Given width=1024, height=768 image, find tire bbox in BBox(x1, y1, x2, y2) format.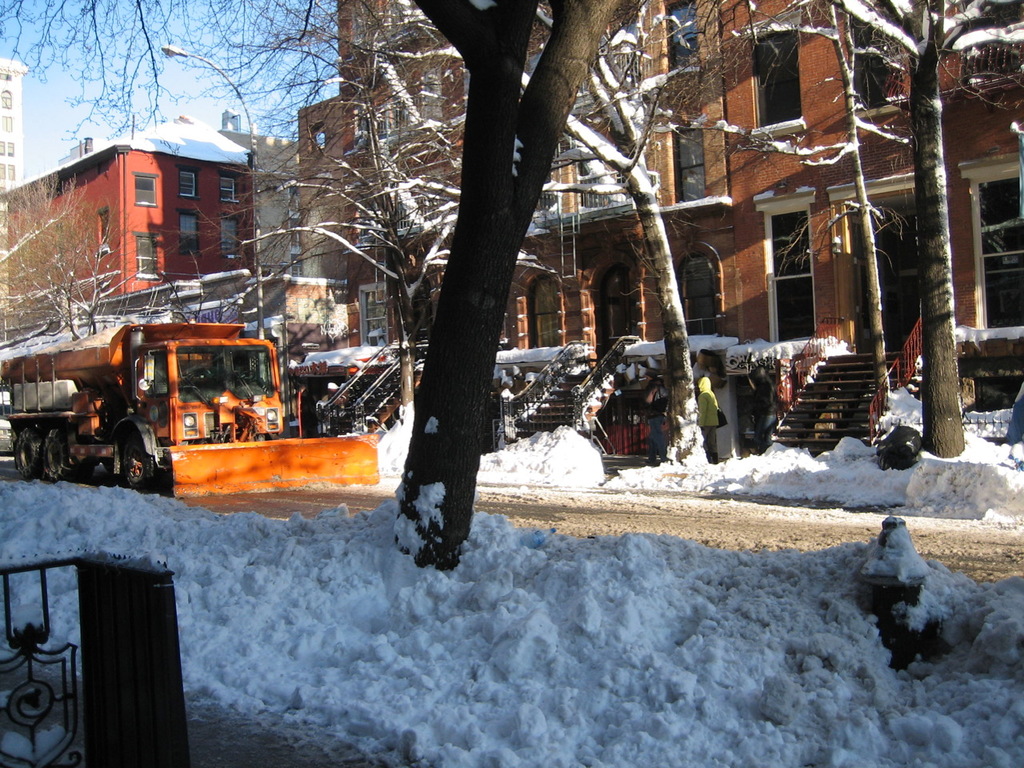
BBox(14, 429, 41, 481).
